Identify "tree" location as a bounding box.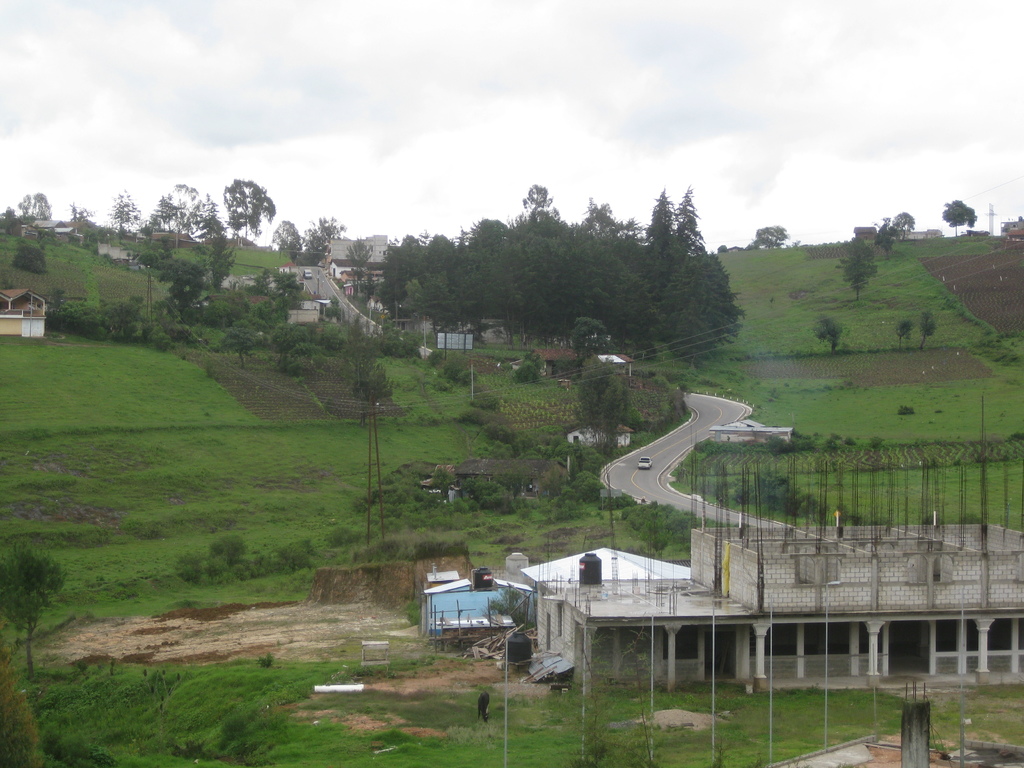
pyautogui.locateOnScreen(139, 183, 225, 243).
